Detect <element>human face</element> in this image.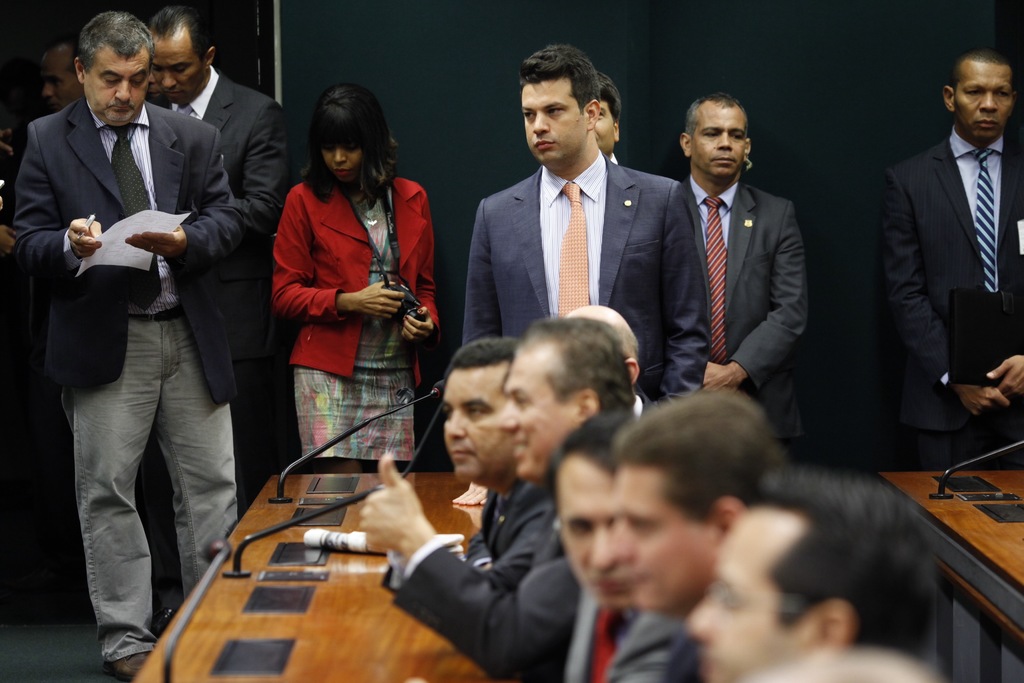
Detection: <bbox>614, 466, 718, 613</bbox>.
